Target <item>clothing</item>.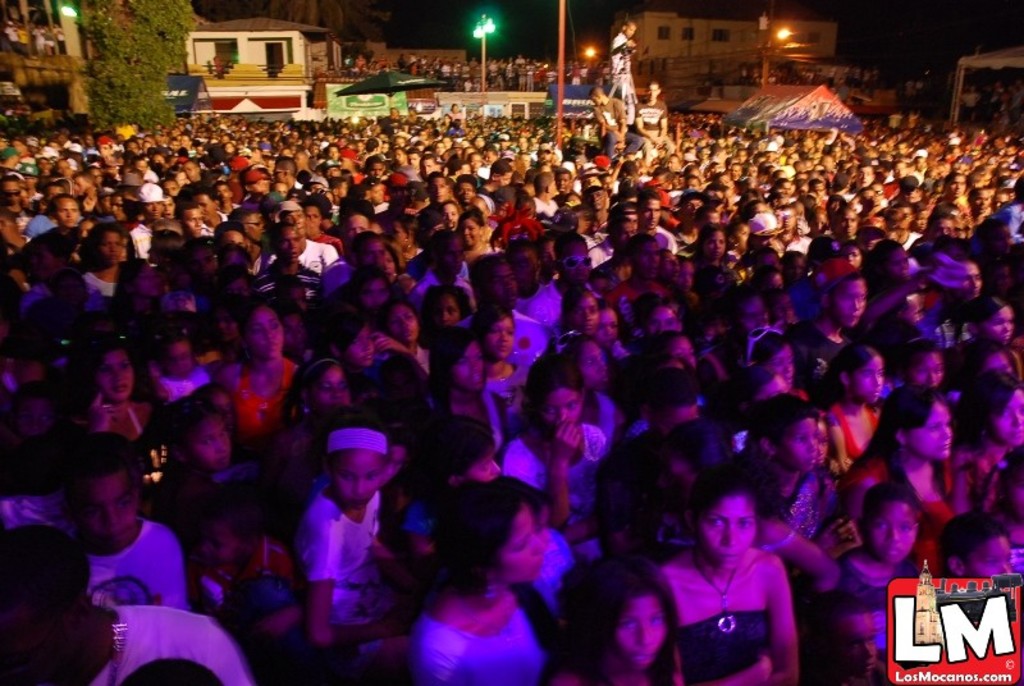
Target region: 614/31/639/127.
